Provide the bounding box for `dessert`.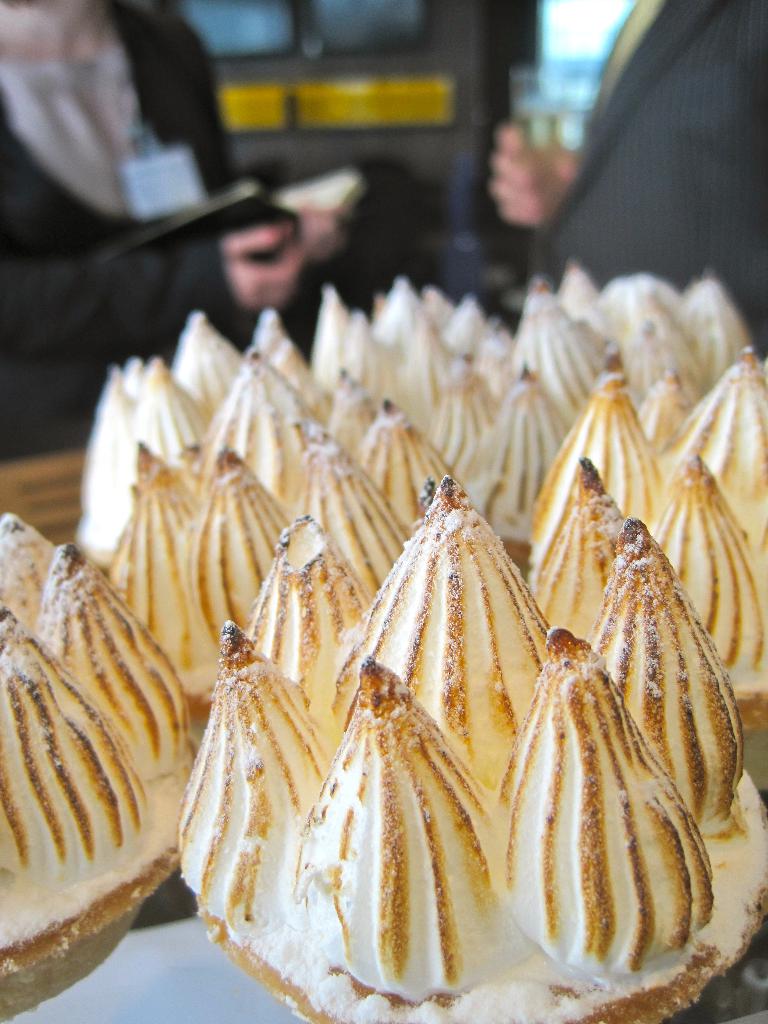
locate(281, 421, 401, 568).
